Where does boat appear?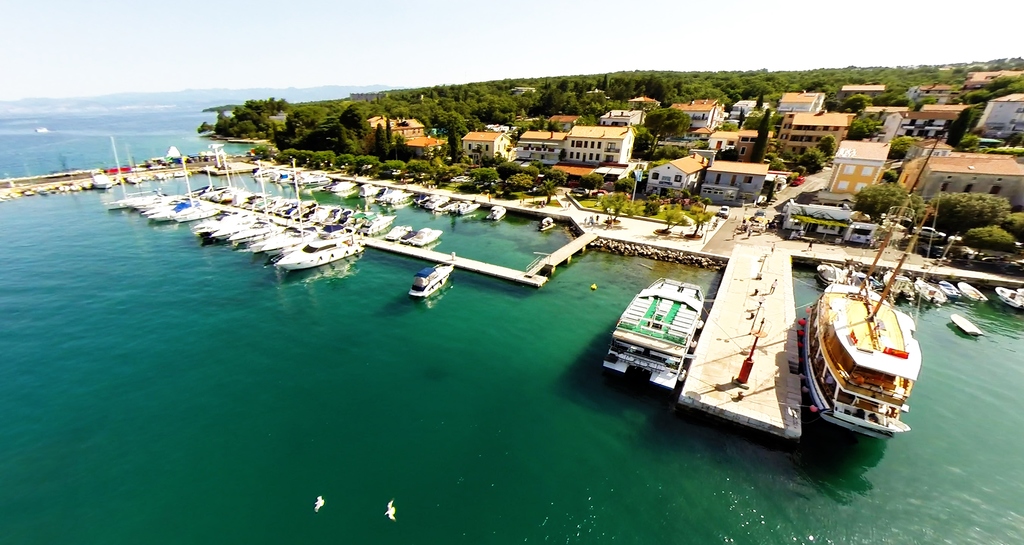
Appears at {"left": 33, "top": 125, "right": 64, "bottom": 134}.
